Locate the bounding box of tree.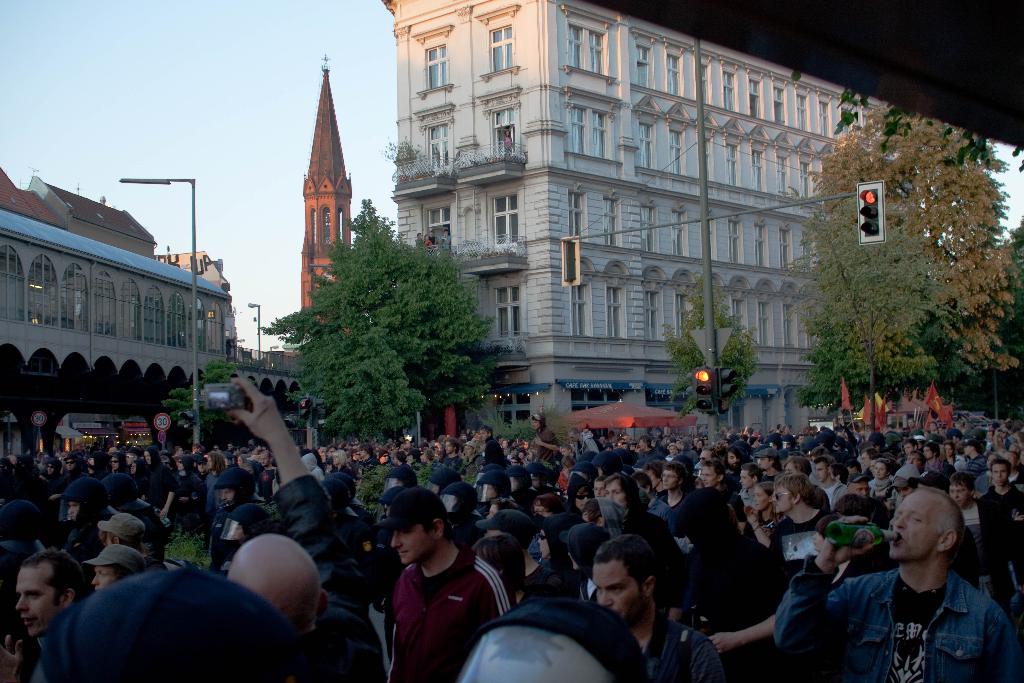
Bounding box: (left=263, top=197, right=524, bottom=449).
